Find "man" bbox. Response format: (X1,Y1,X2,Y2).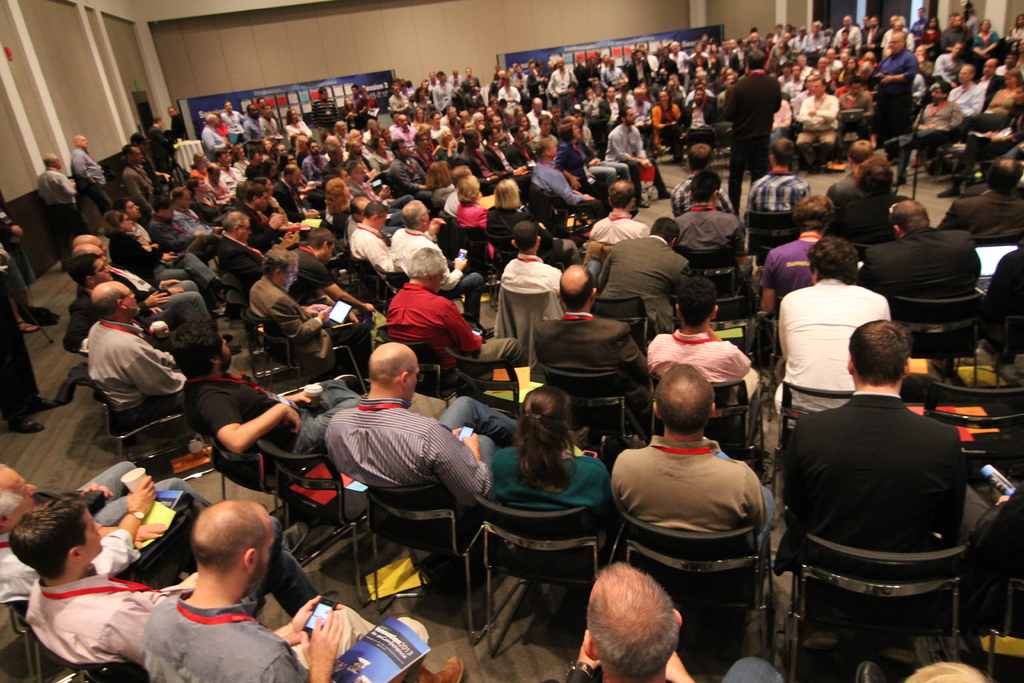
(532,263,655,411).
